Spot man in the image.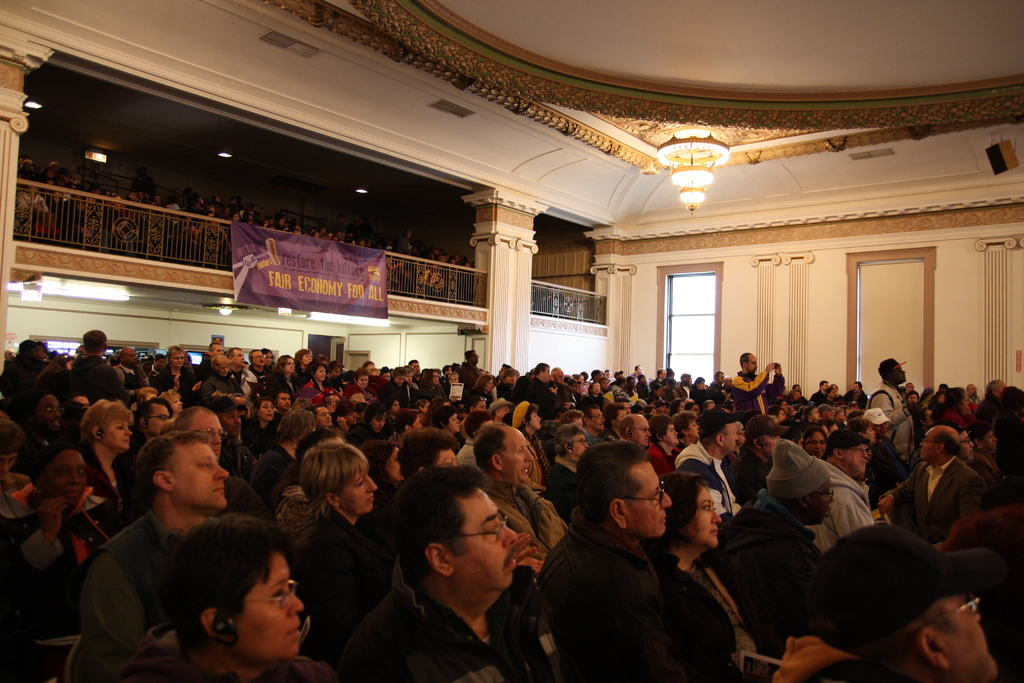
man found at l=973, t=423, r=999, b=469.
